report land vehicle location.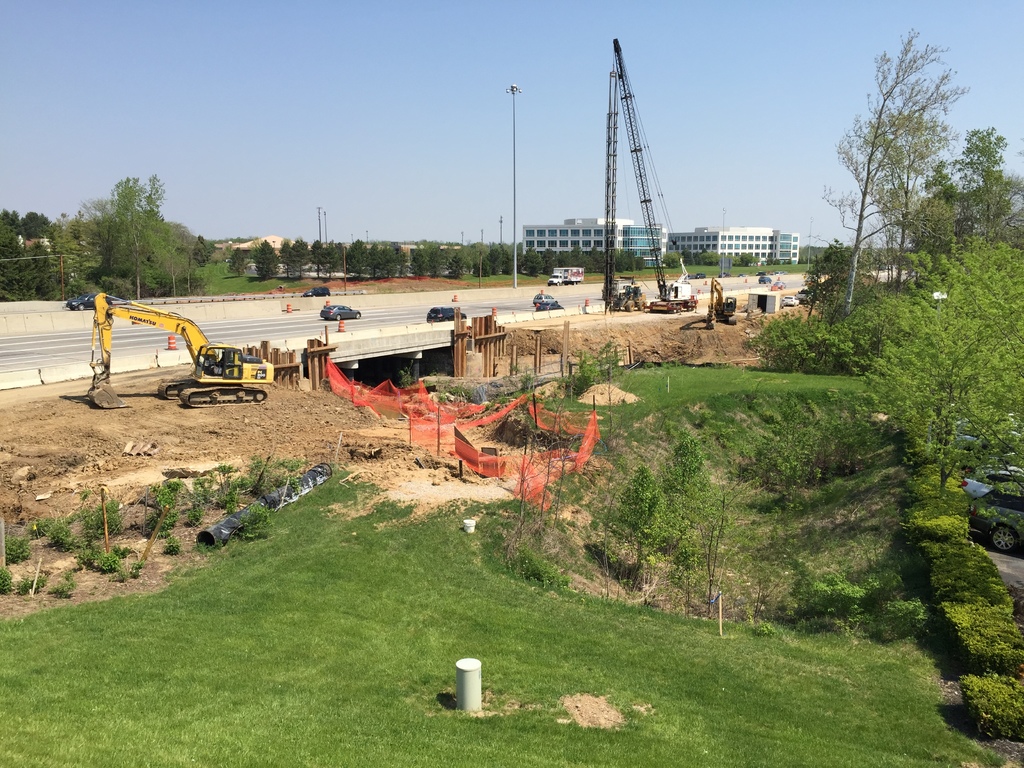
Report: region(694, 271, 705, 278).
